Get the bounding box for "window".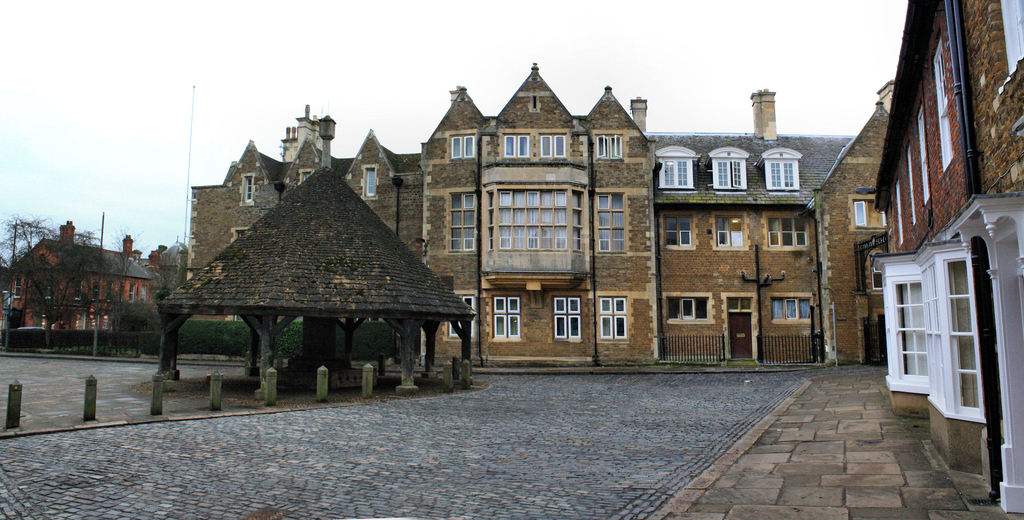
<bbox>772, 298, 811, 319</bbox>.
